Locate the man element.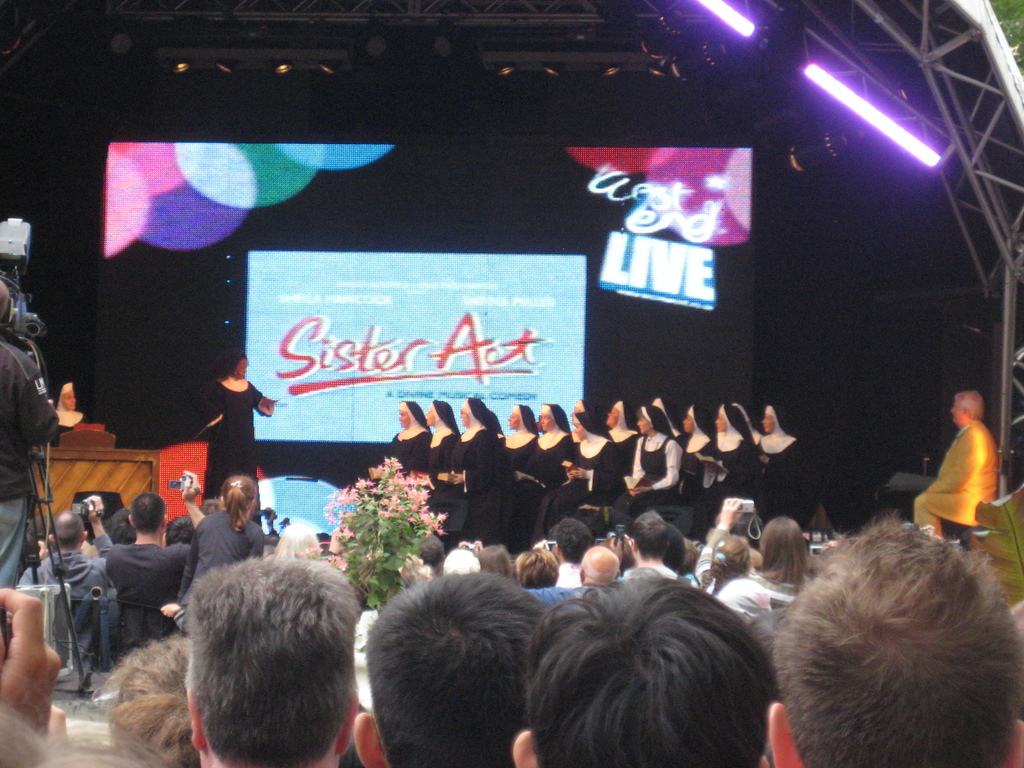
Element bbox: (557,518,595,581).
